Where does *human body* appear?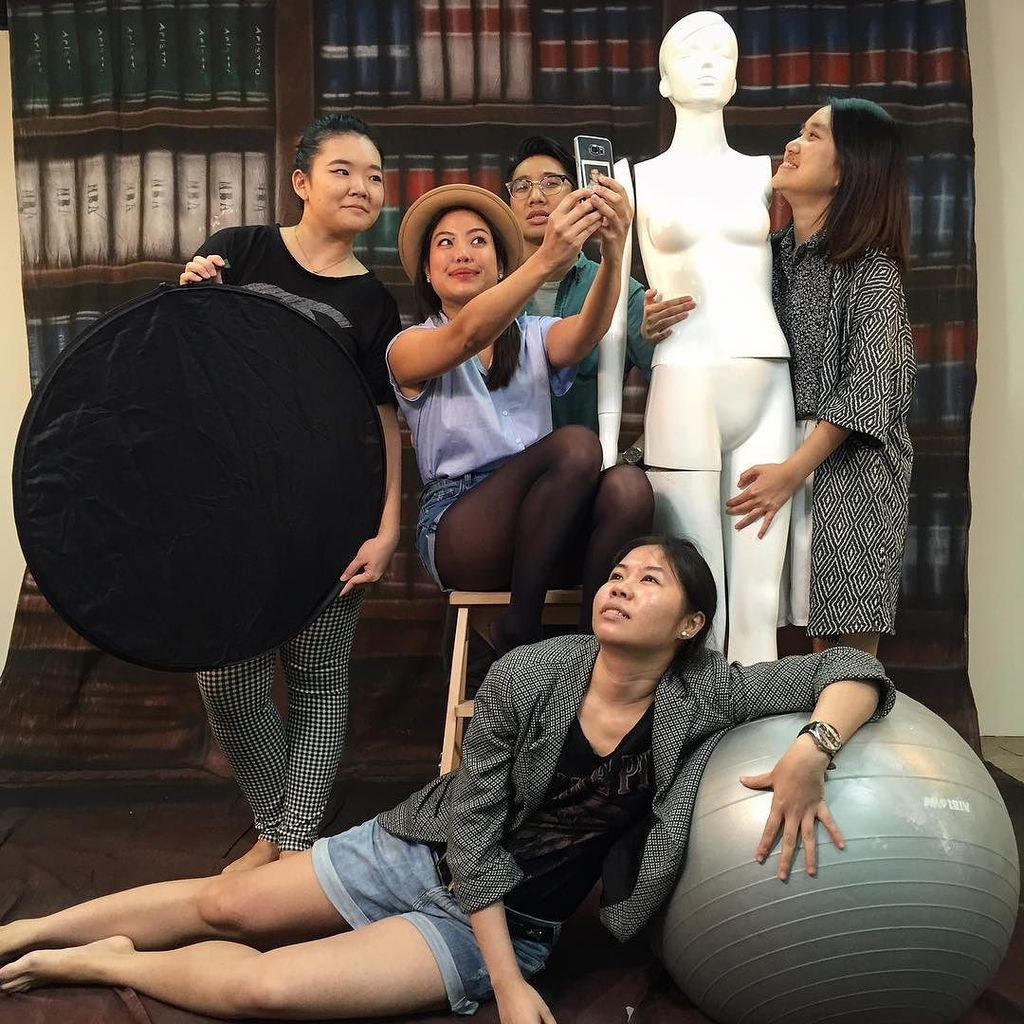
Appears at box(2, 532, 905, 1023).
